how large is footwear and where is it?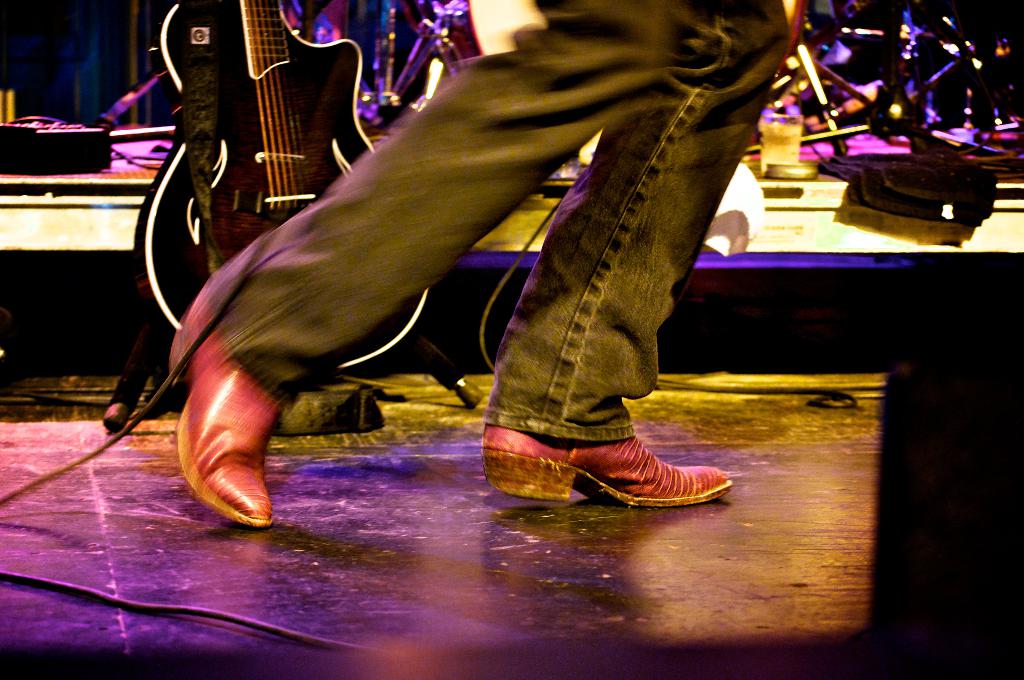
Bounding box: <bbox>452, 374, 477, 408</bbox>.
